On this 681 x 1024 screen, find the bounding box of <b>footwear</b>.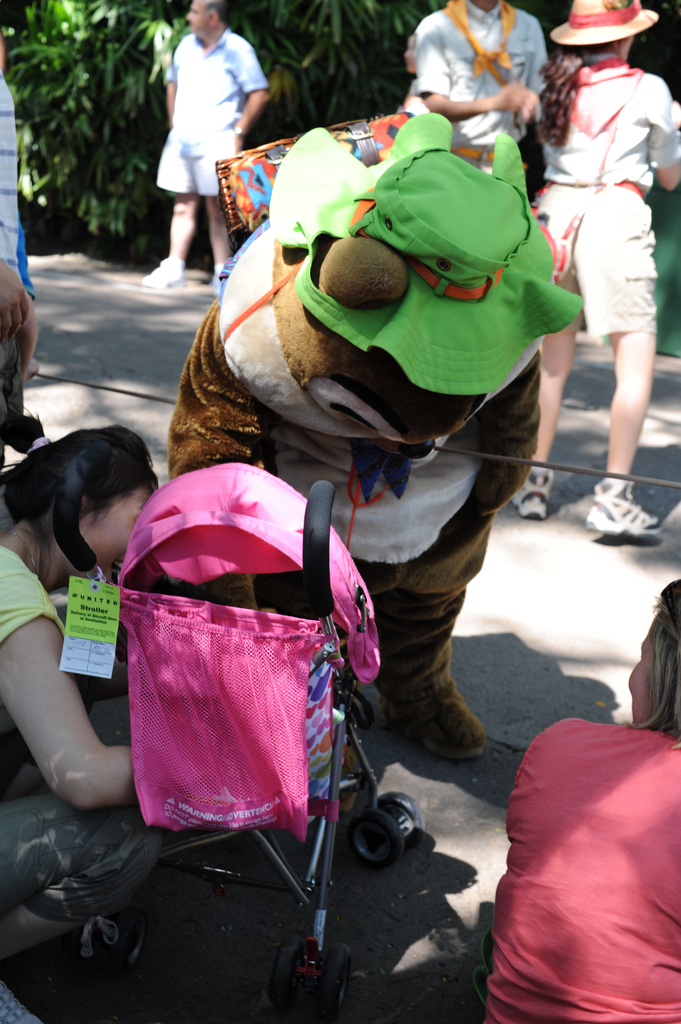
Bounding box: {"x1": 593, "y1": 471, "x2": 671, "y2": 543}.
